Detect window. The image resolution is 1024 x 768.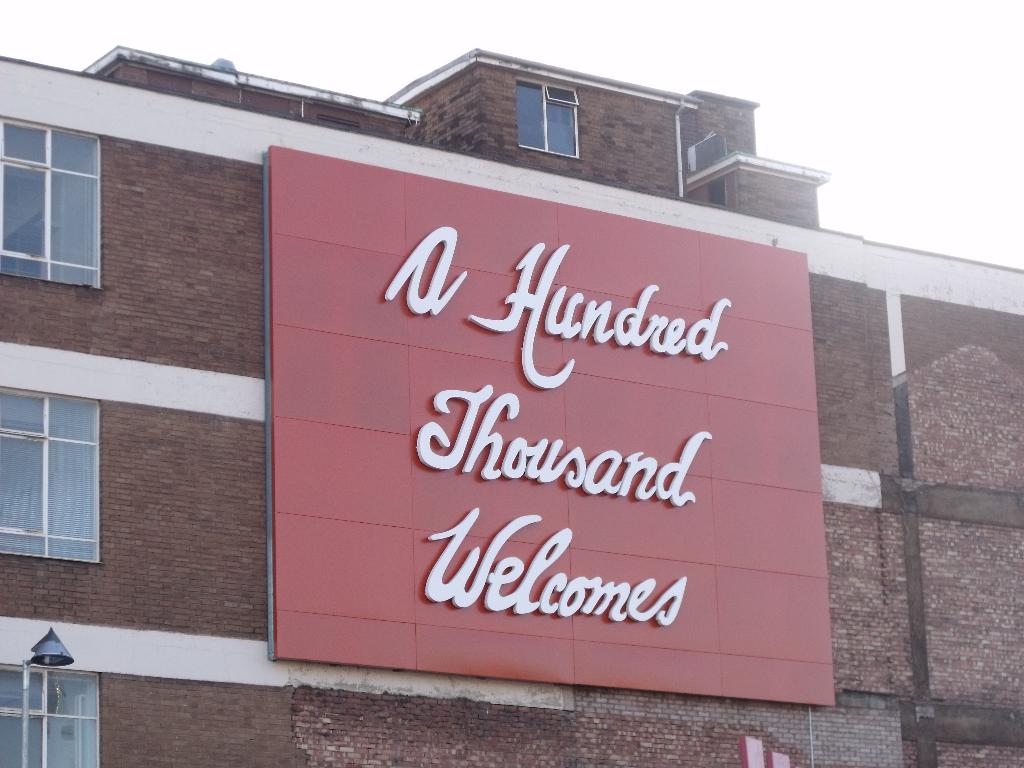
[2,114,104,290].
